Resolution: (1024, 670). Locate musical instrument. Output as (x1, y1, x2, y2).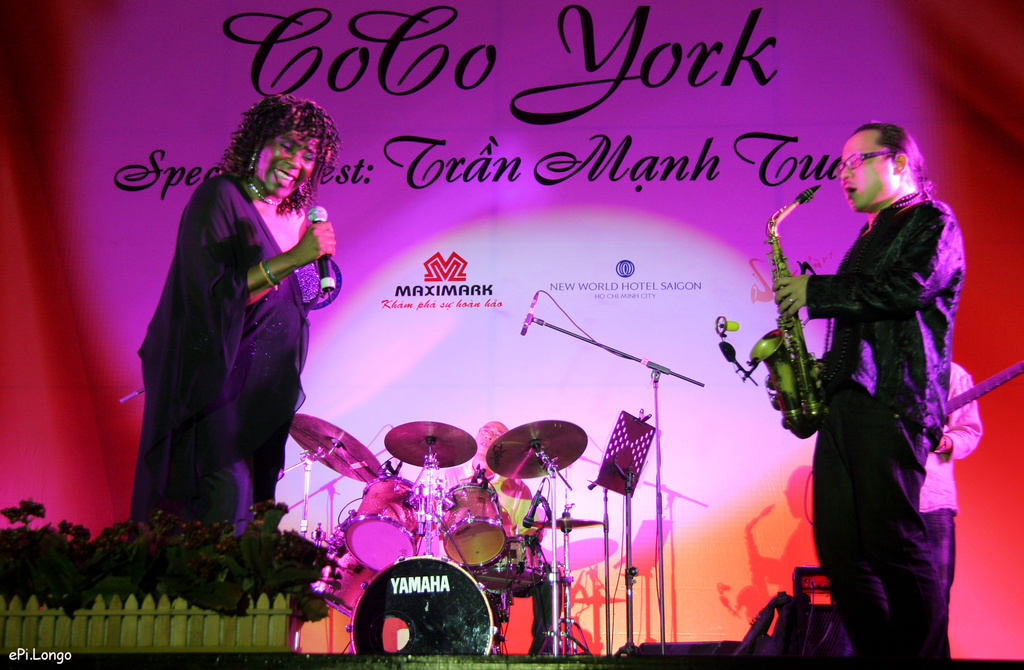
(335, 468, 426, 568).
